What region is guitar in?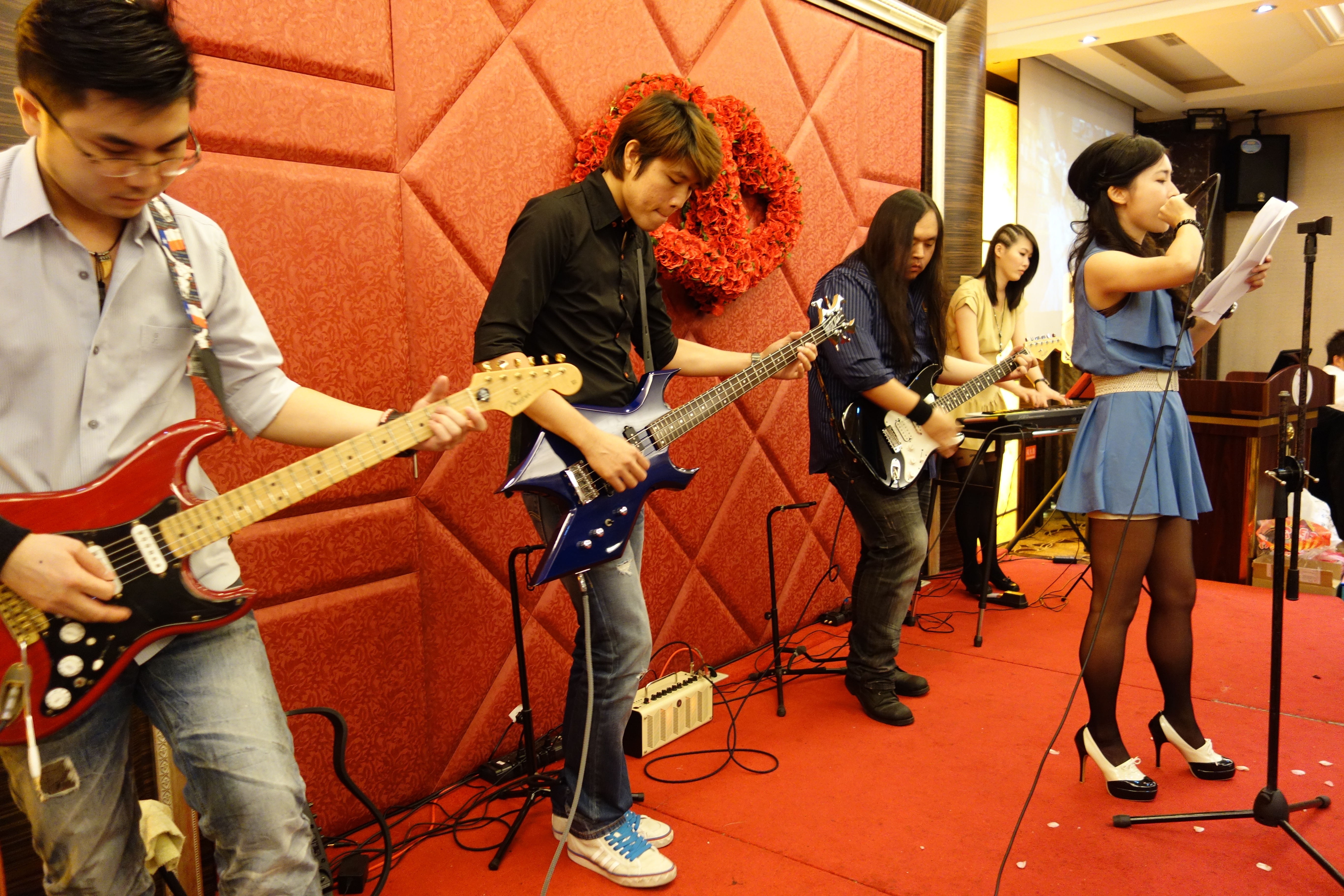
locate(122, 72, 208, 143).
